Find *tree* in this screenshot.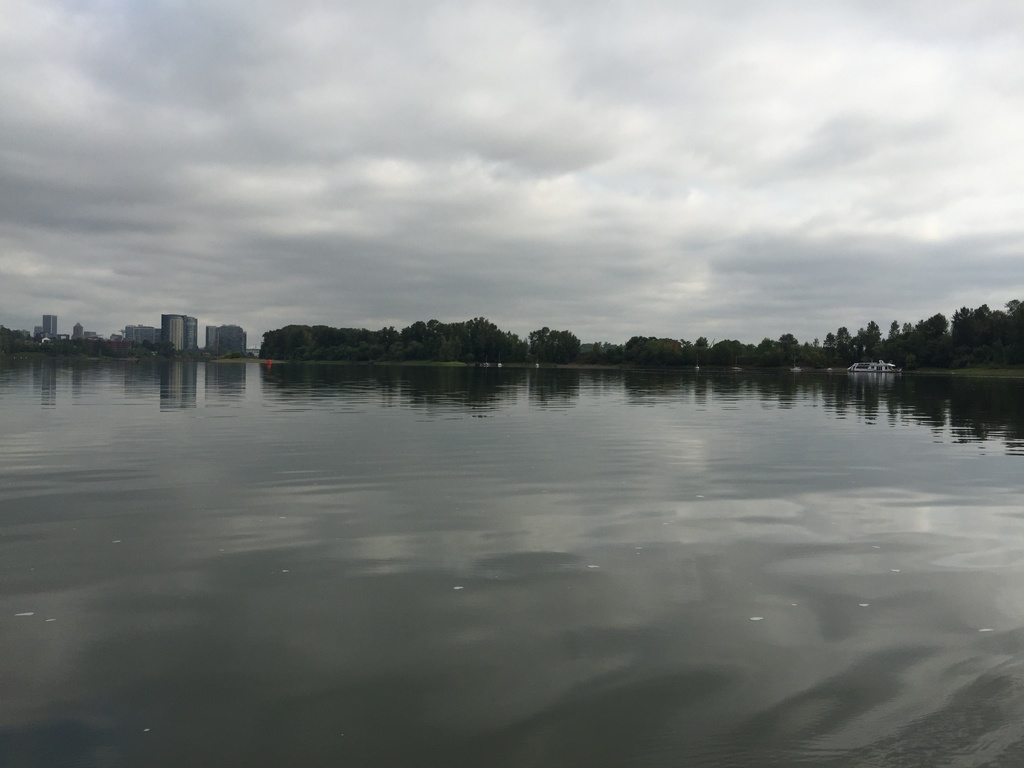
The bounding box for *tree* is {"left": 867, "top": 324, "right": 908, "bottom": 371}.
